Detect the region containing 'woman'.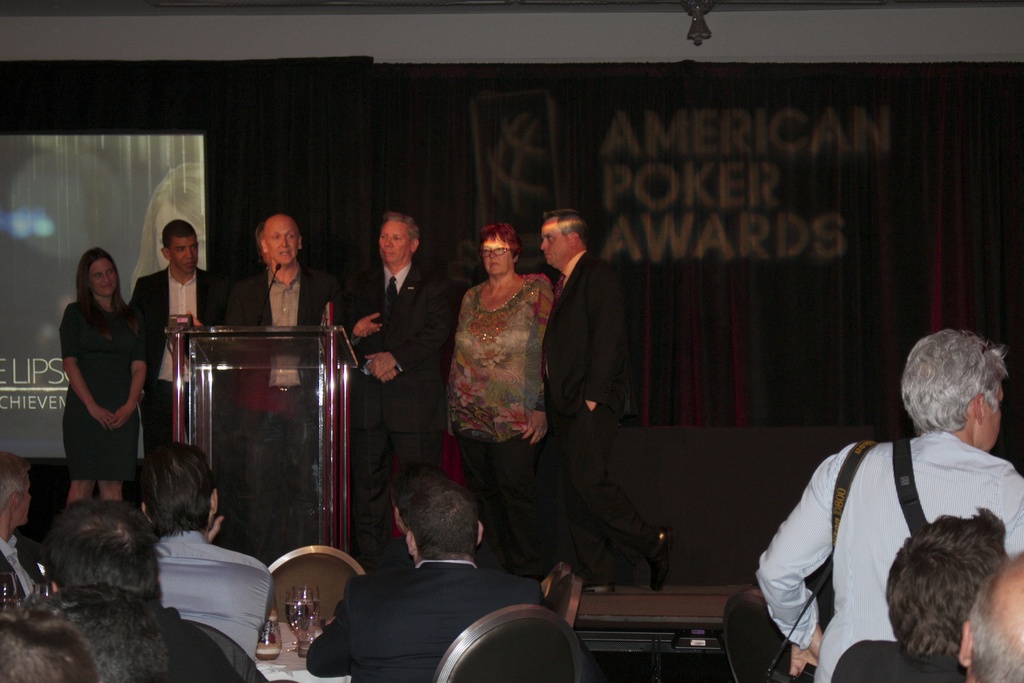
pyautogui.locateOnScreen(58, 247, 154, 519).
